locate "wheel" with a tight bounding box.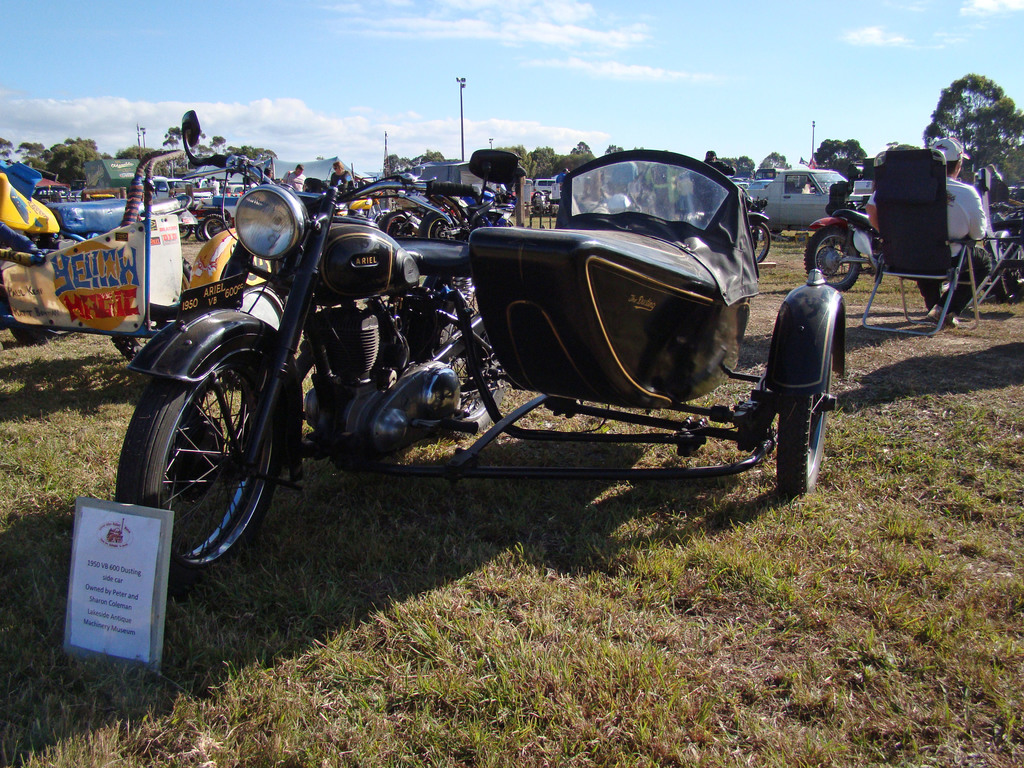
[x1=133, y1=340, x2=277, y2=575].
